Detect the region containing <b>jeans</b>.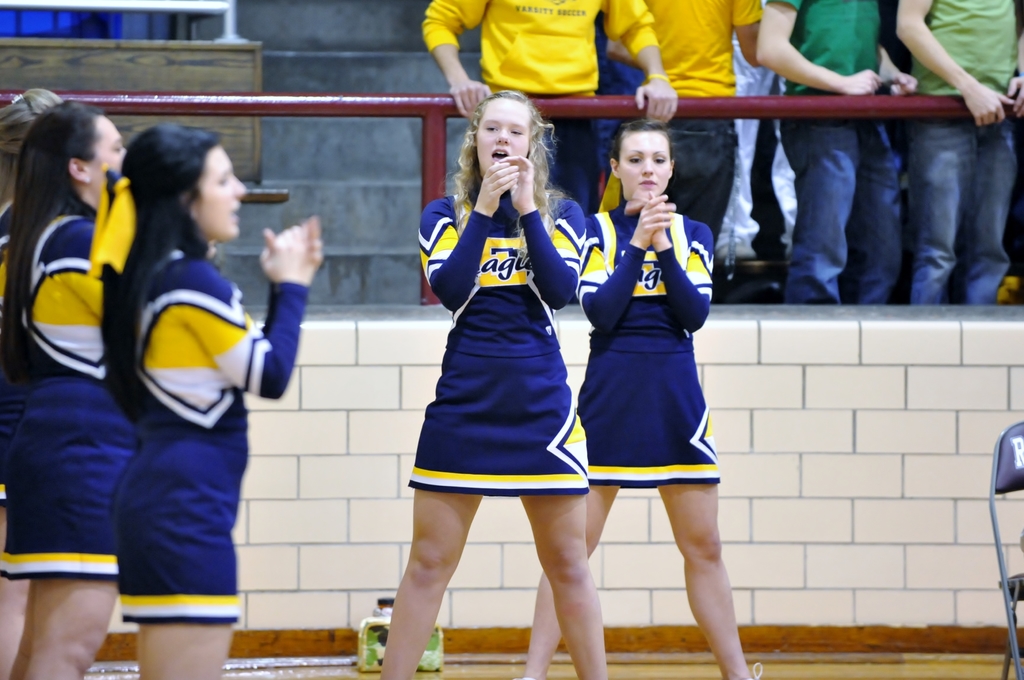
900, 79, 1007, 316.
